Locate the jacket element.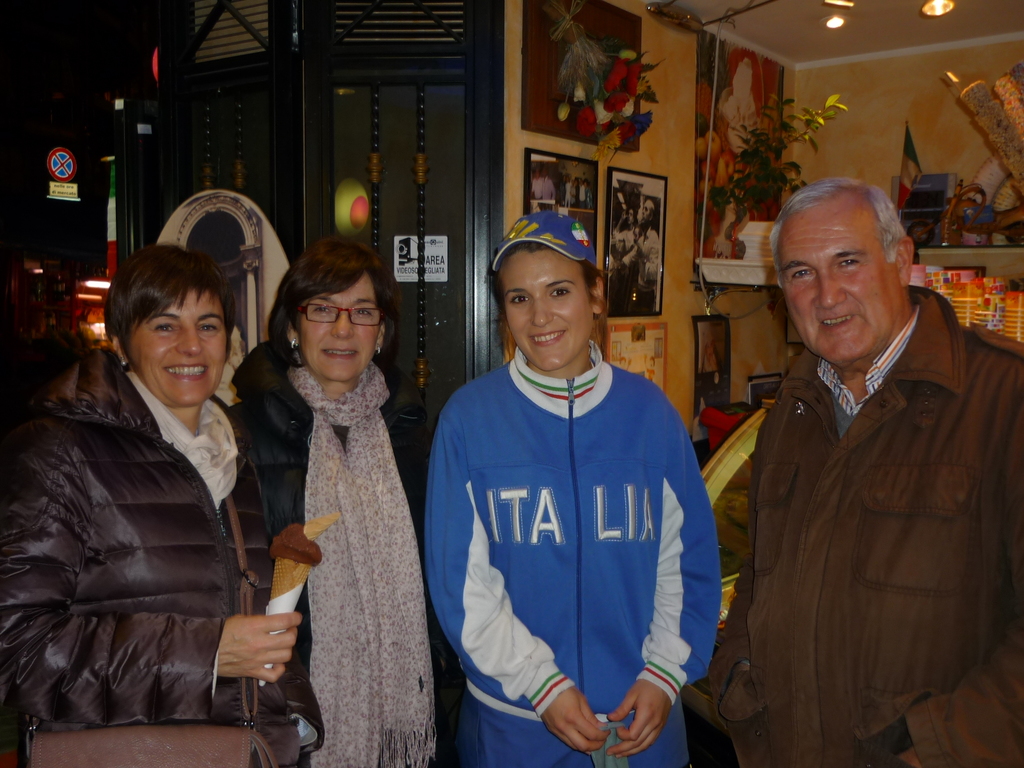
Element bbox: Rect(25, 344, 269, 730).
